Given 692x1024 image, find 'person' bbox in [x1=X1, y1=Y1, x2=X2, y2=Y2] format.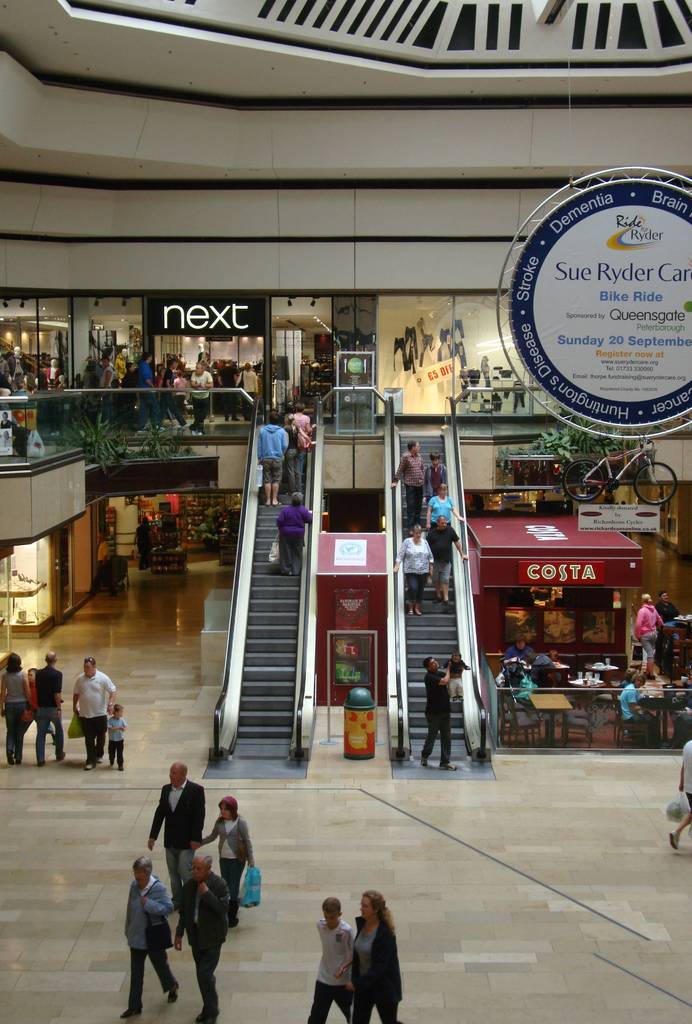
[x1=259, y1=406, x2=287, y2=504].
